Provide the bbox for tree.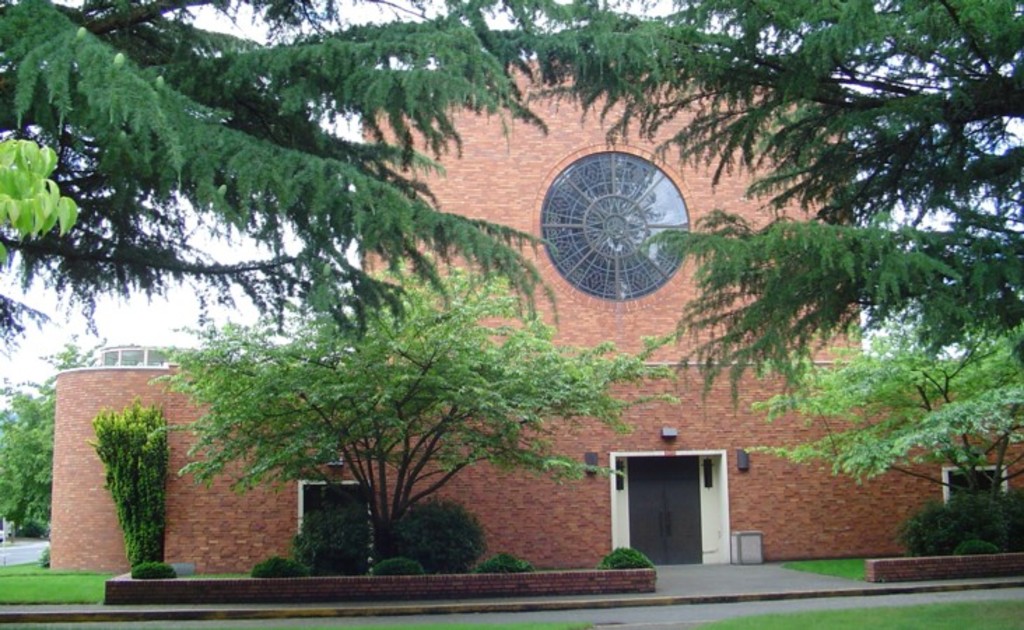
[x1=0, y1=347, x2=113, y2=533].
